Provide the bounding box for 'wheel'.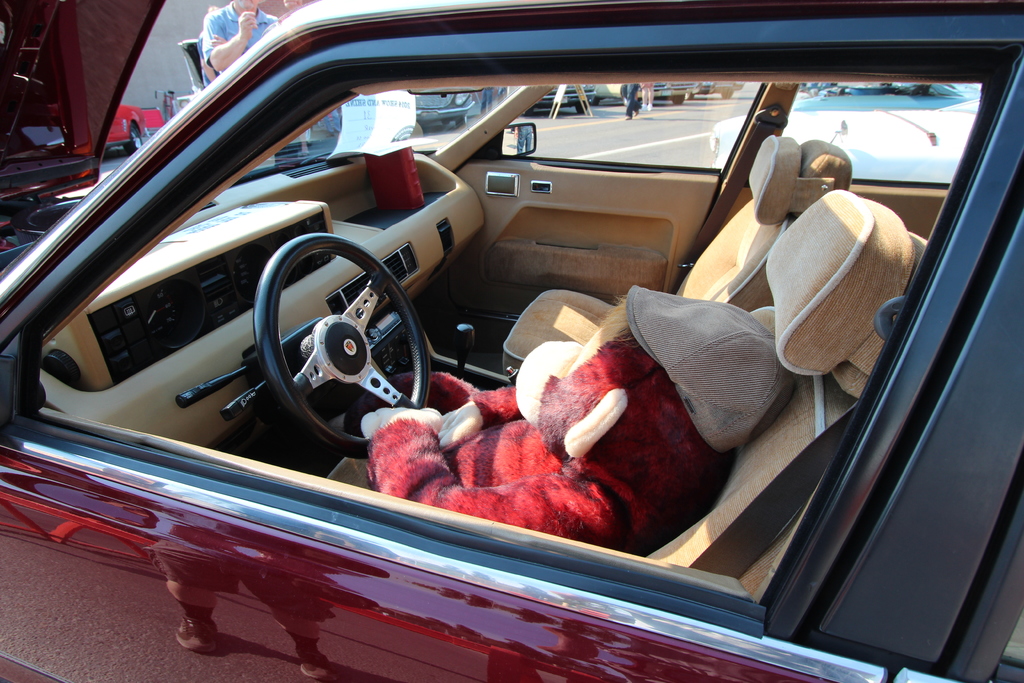
crop(243, 220, 427, 450).
